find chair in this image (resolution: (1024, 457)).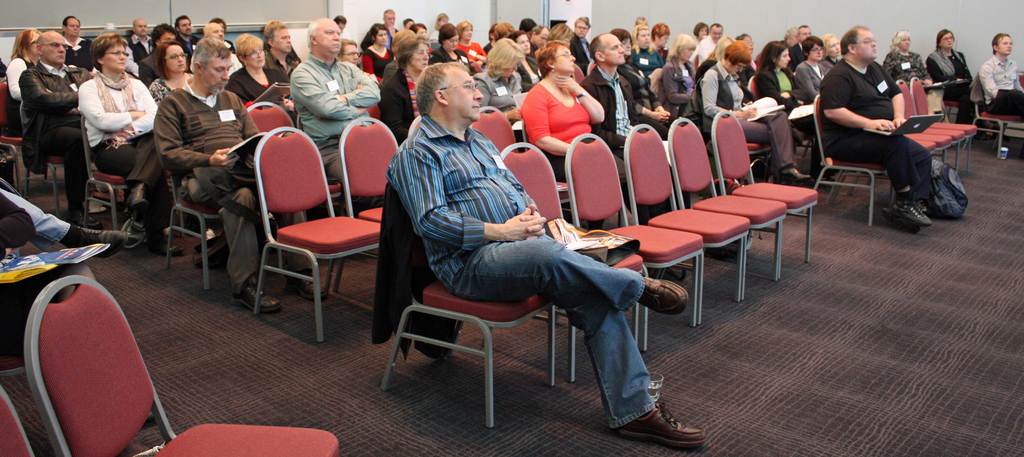
box=[464, 106, 520, 155].
